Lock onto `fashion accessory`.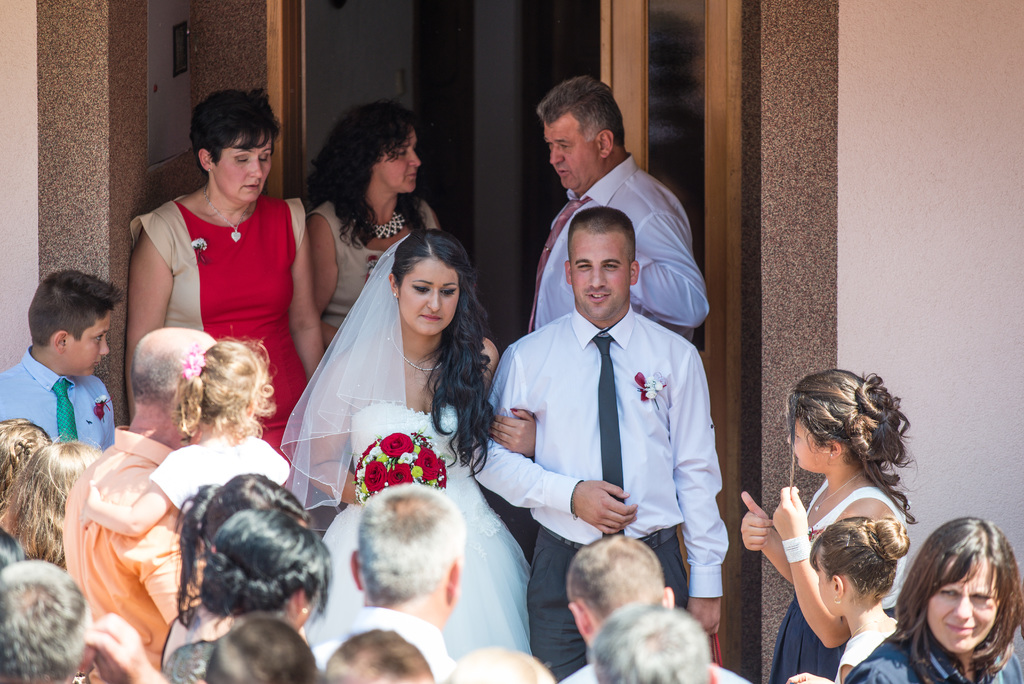
Locked: (left=182, top=339, right=202, bottom=377).
